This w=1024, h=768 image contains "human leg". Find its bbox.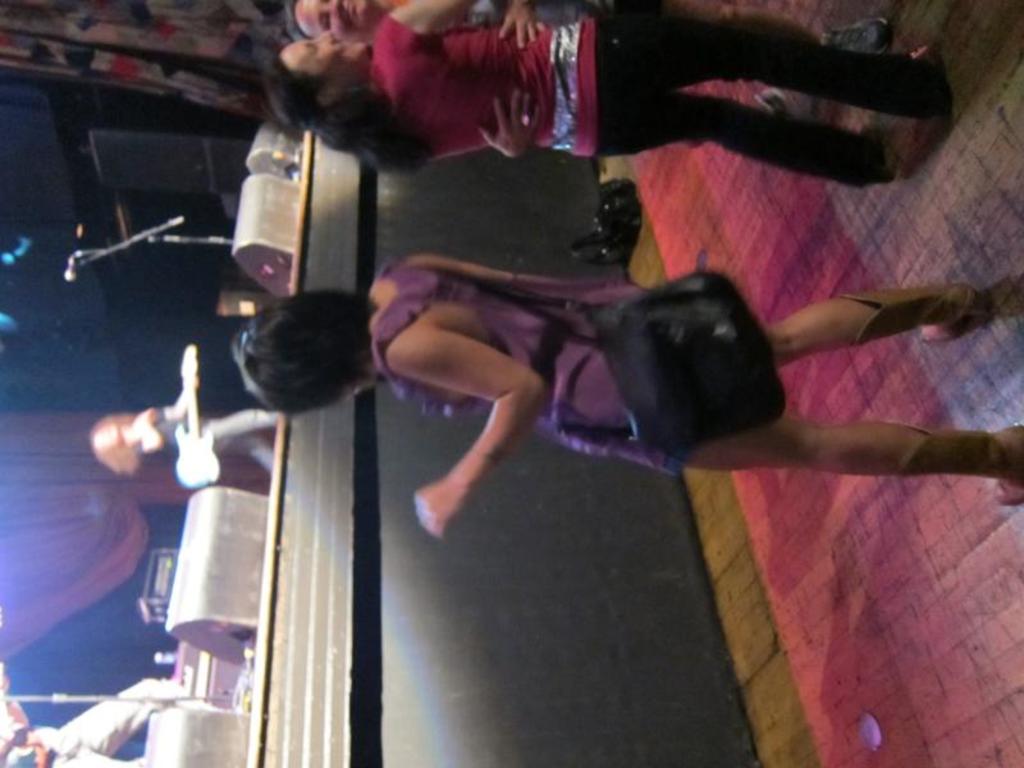
699:425:1023:493.
